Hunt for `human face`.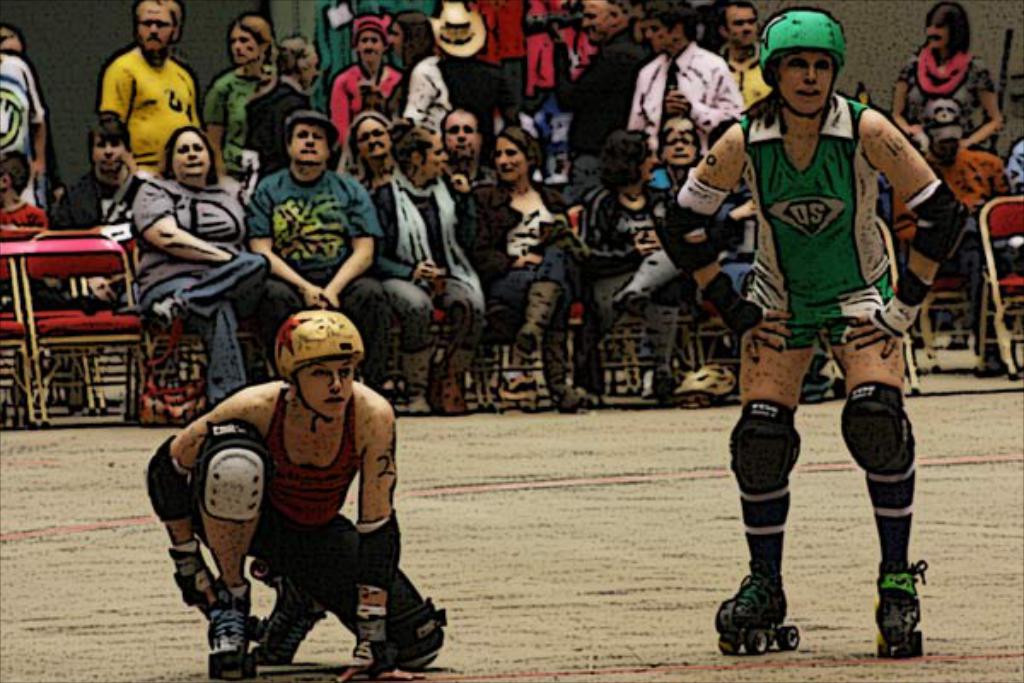
Hunted down at bbox=(360, 118, 387, 157).
